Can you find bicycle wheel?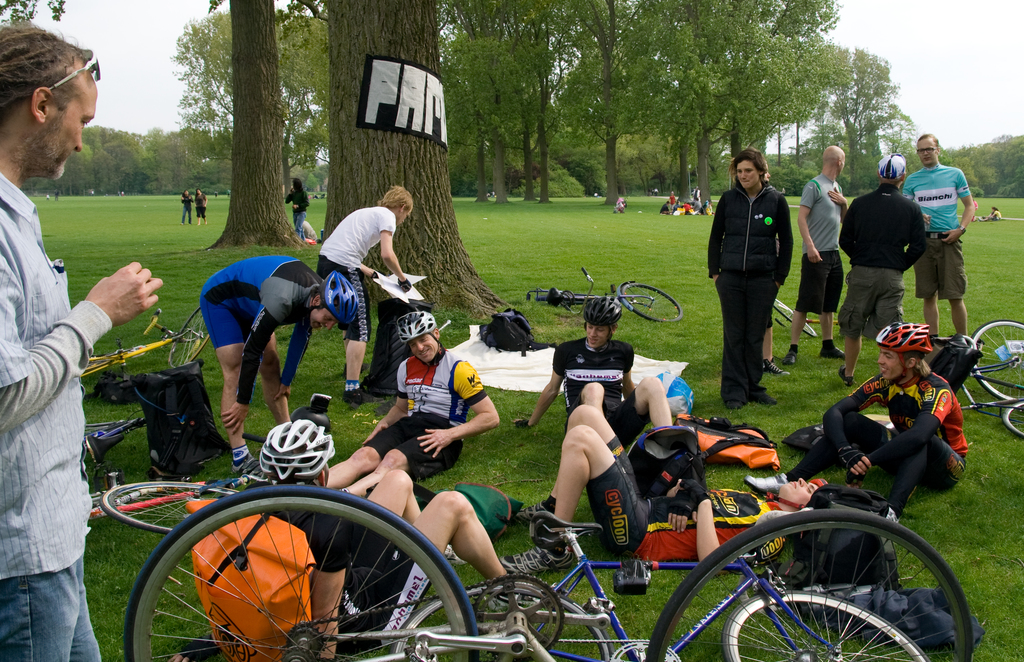
Yes, bounding box: 1005:402:1023:439.
